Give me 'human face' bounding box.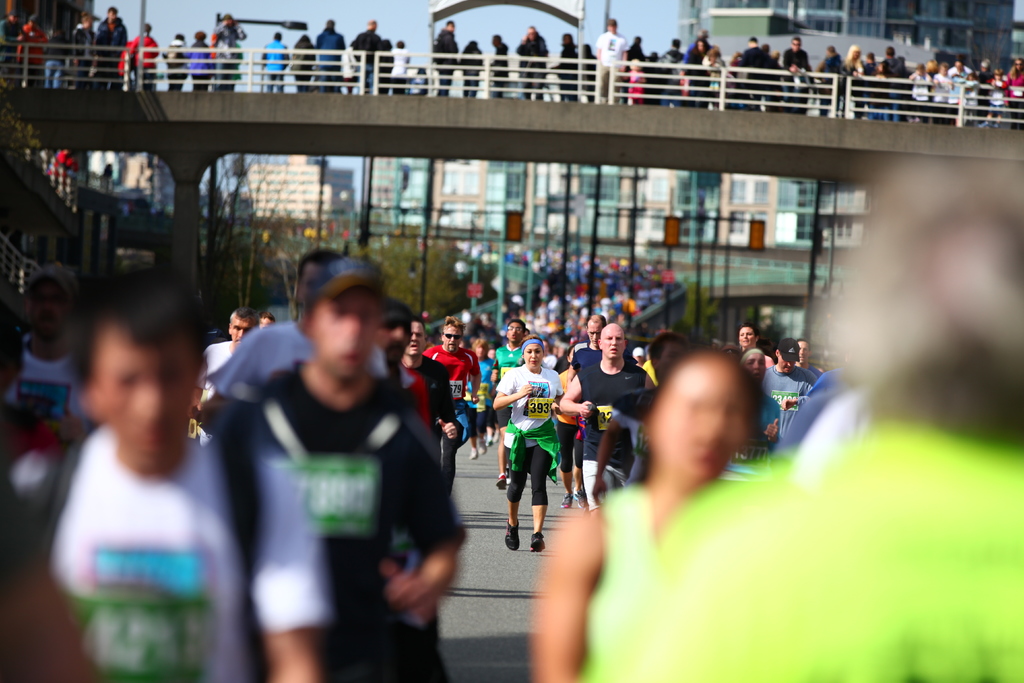
<bbox>229, 317, 252, 347</bbox>.
